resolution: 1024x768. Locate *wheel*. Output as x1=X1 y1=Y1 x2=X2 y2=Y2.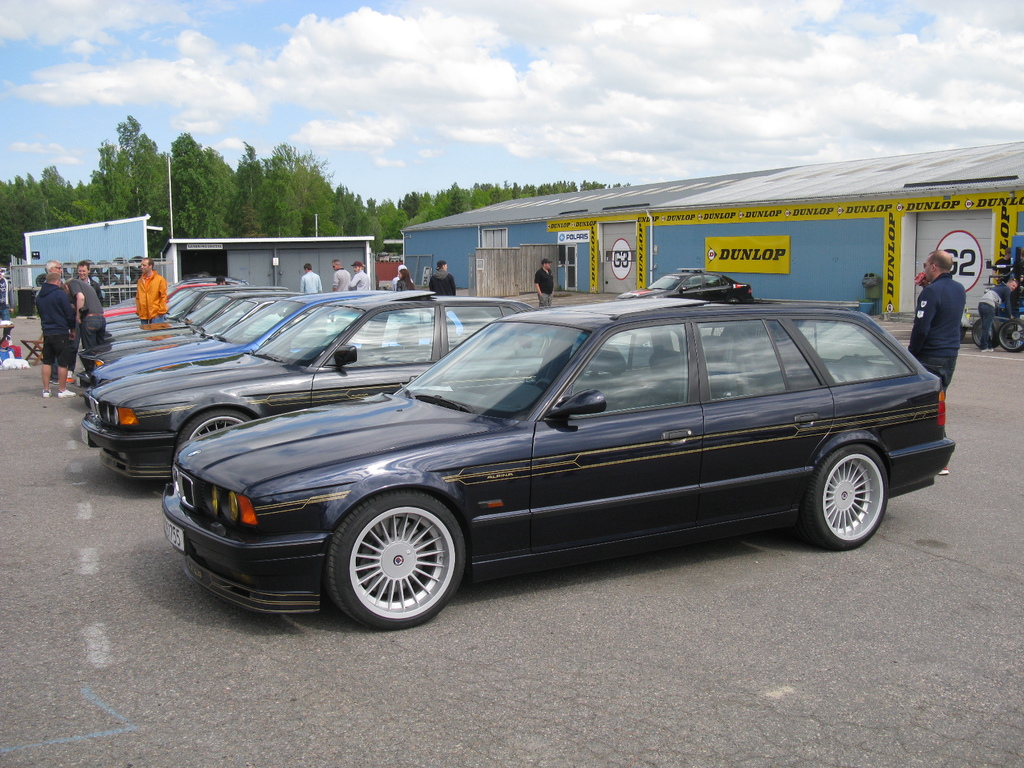
x1=997 y1=319 x2=1023 y2=351.
